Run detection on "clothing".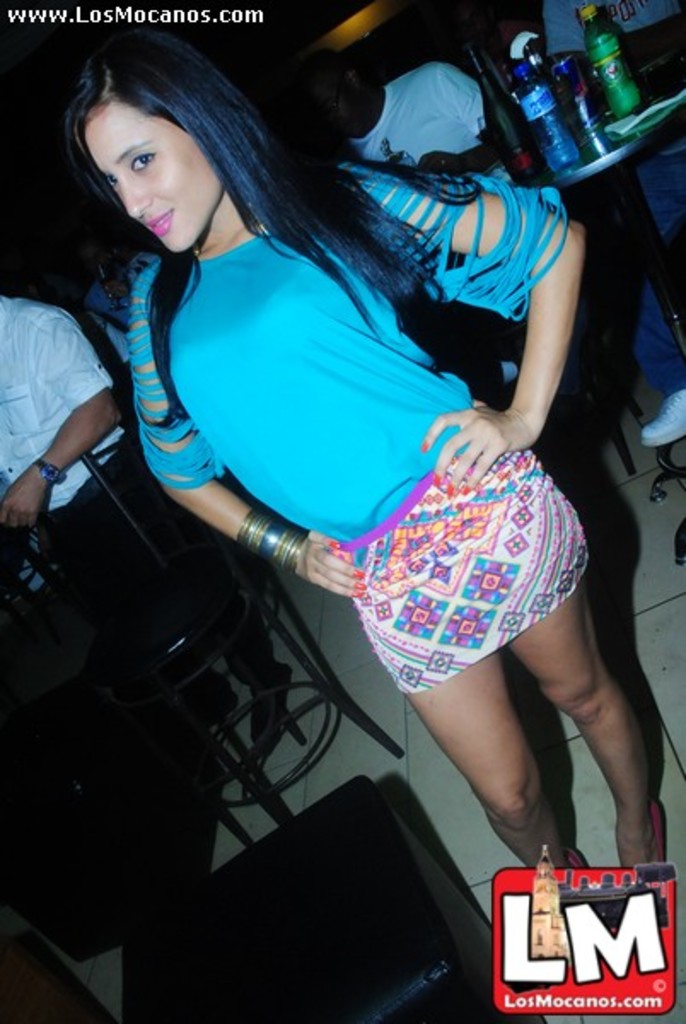
Result: bbox(116, 150, 606, 809).
